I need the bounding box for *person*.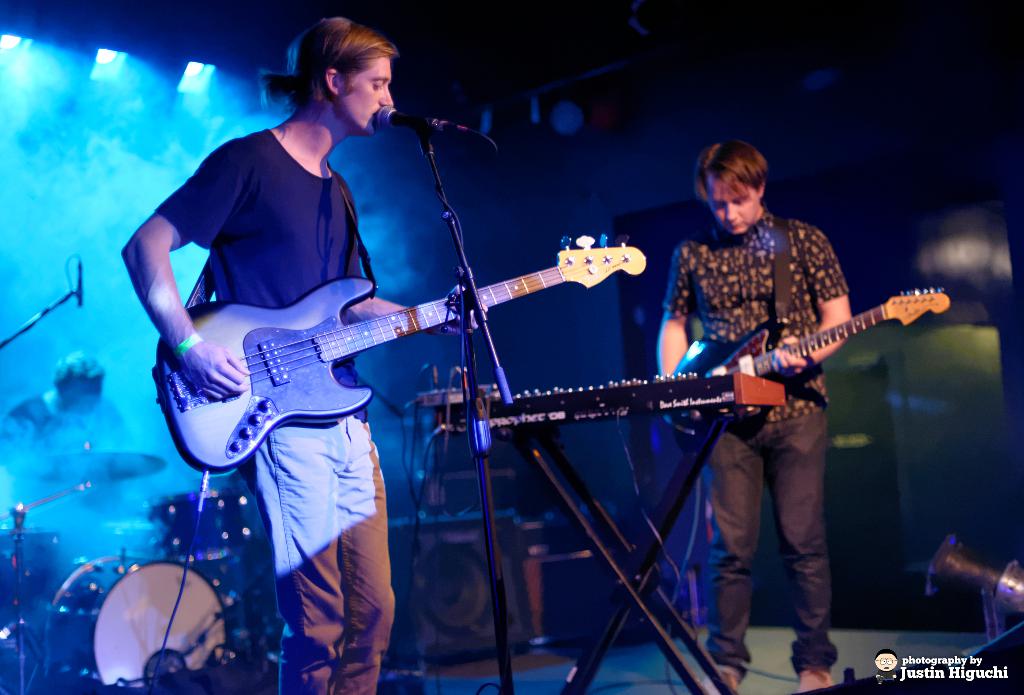
Here it is: 121, 18, 488, 694.
